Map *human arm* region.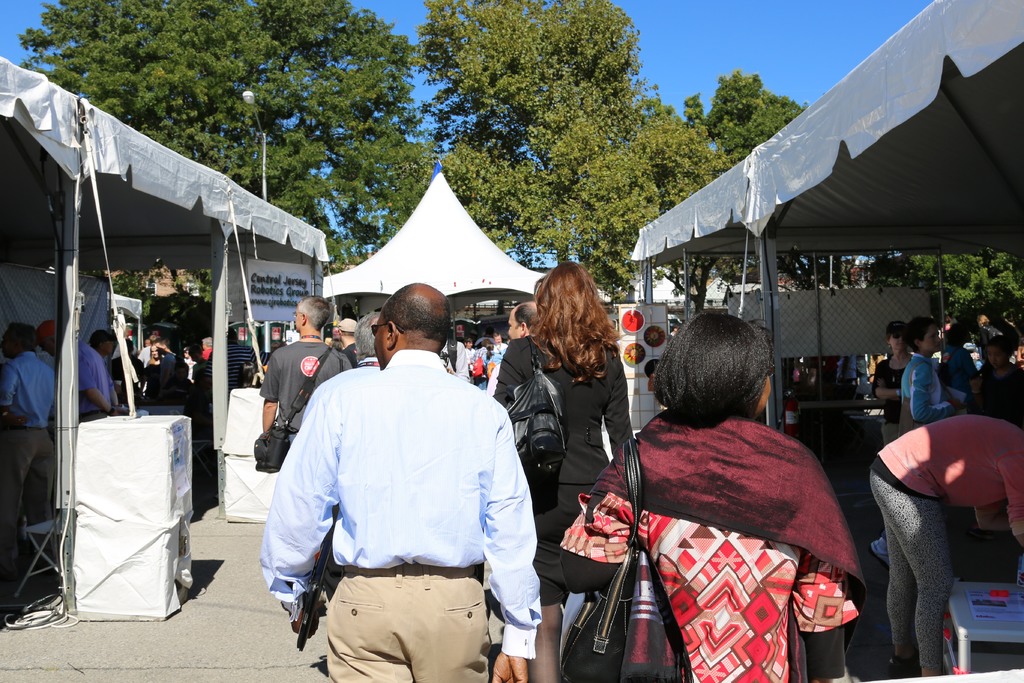
Mapped to bbox=[76, 348, 129, 422].
